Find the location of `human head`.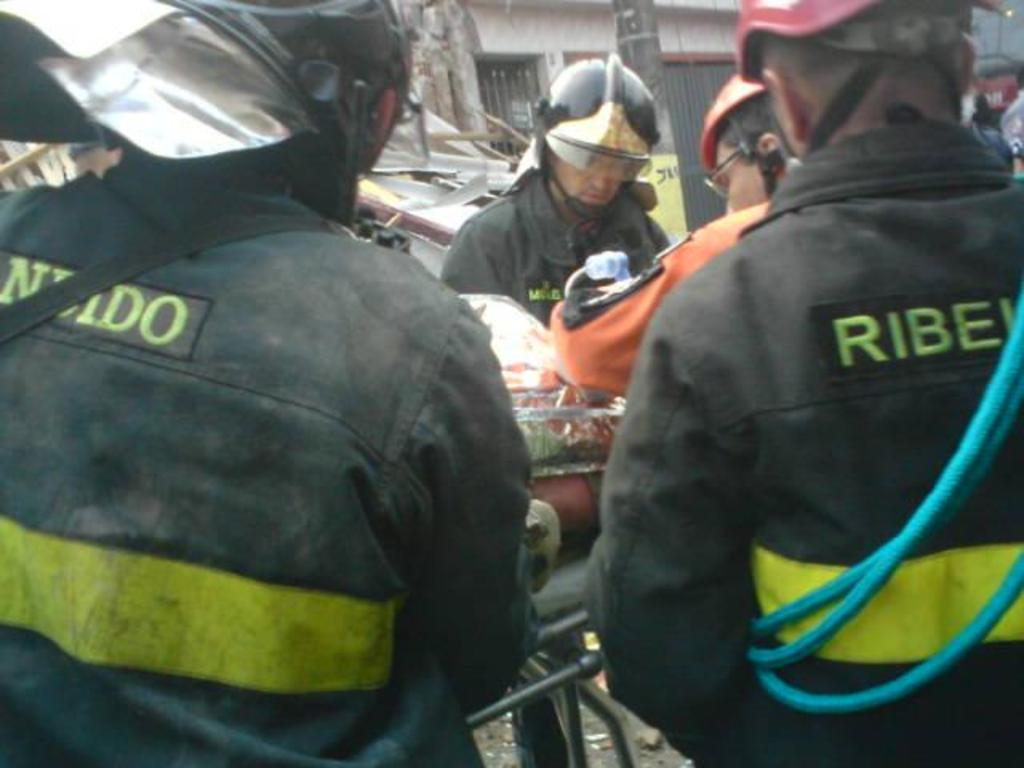
Location: left=698, top=74, right=800, bottom=218.
